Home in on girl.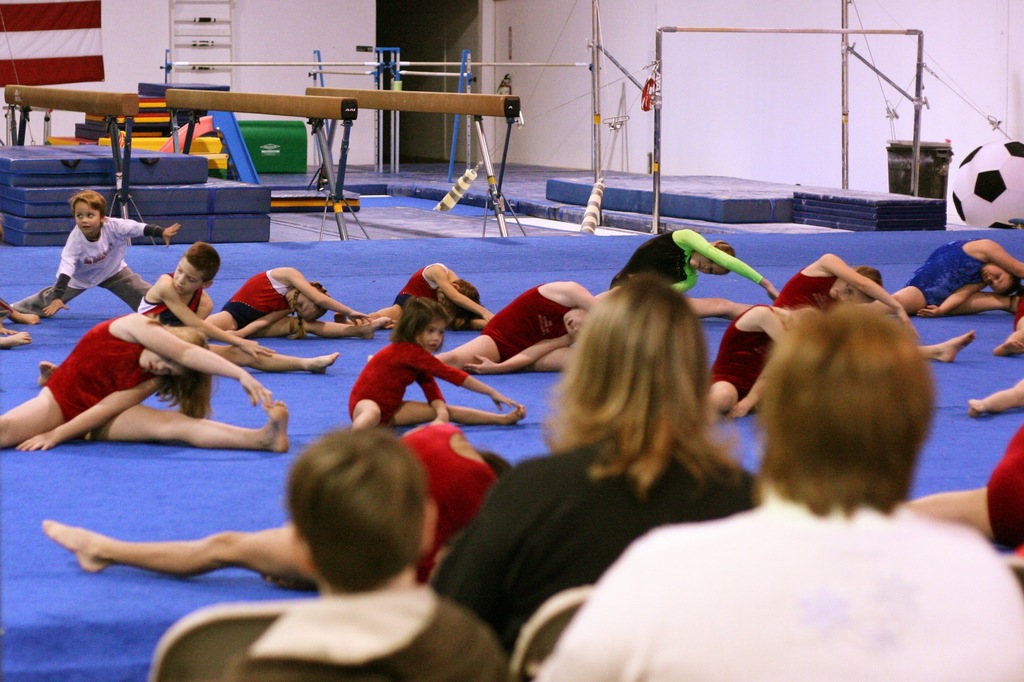
Homed in at (199,259,391,340).
